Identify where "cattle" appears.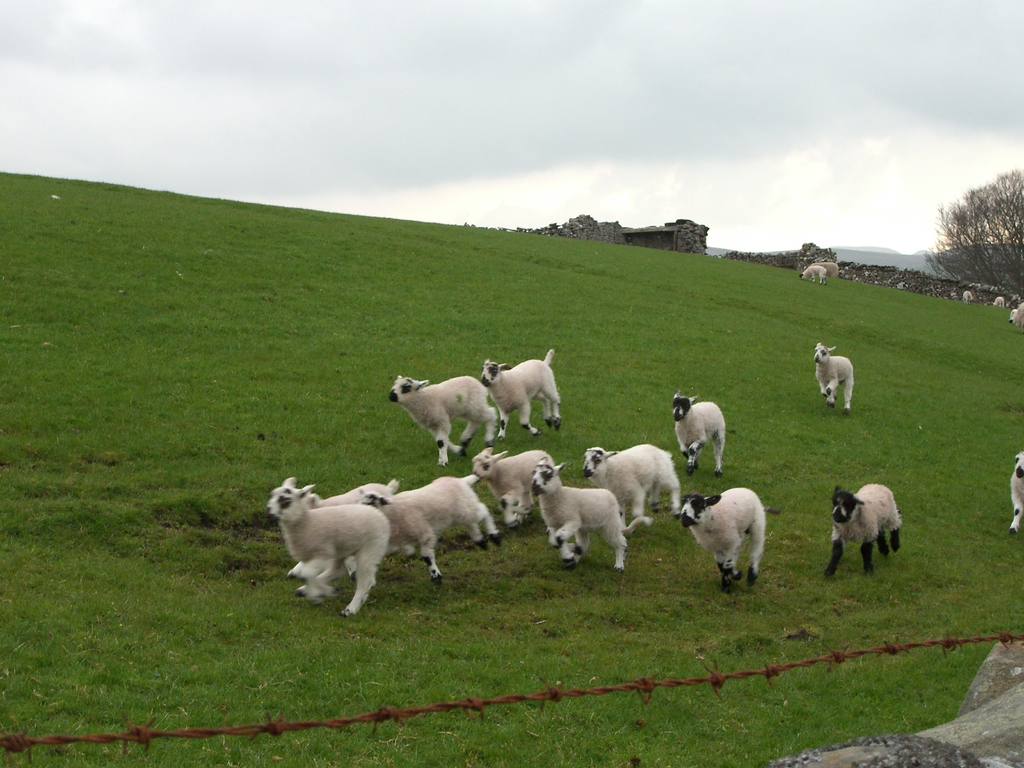
Appears at box(668, 393, 723, 474).
